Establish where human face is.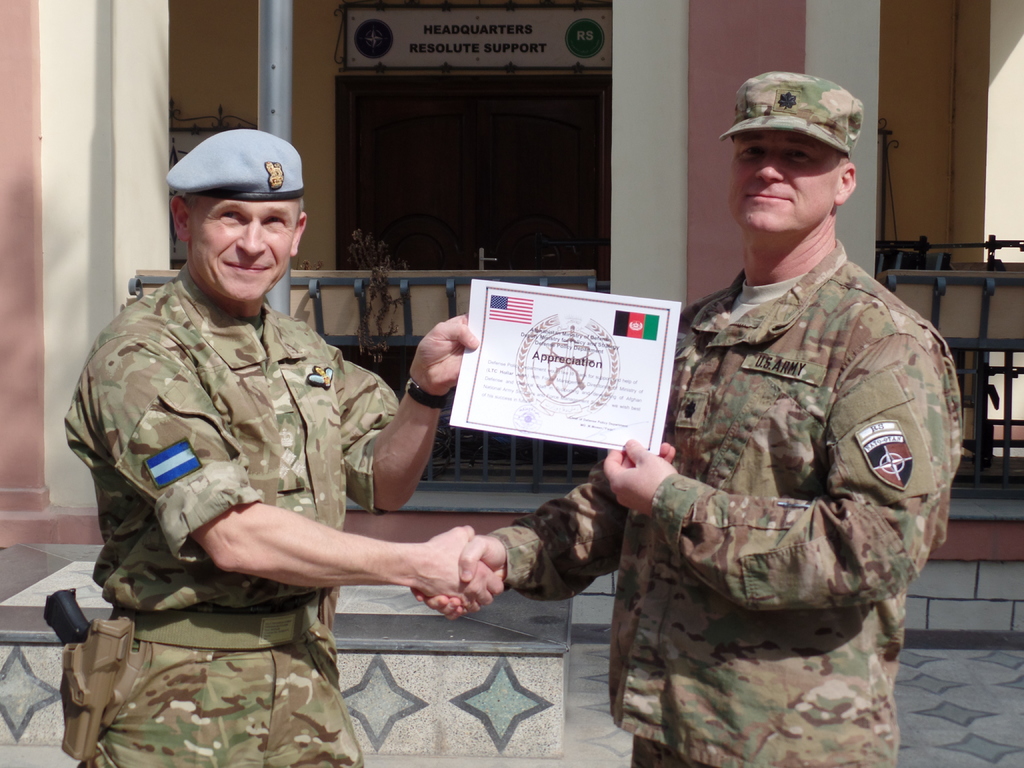
Established at 193/200/292/298.
